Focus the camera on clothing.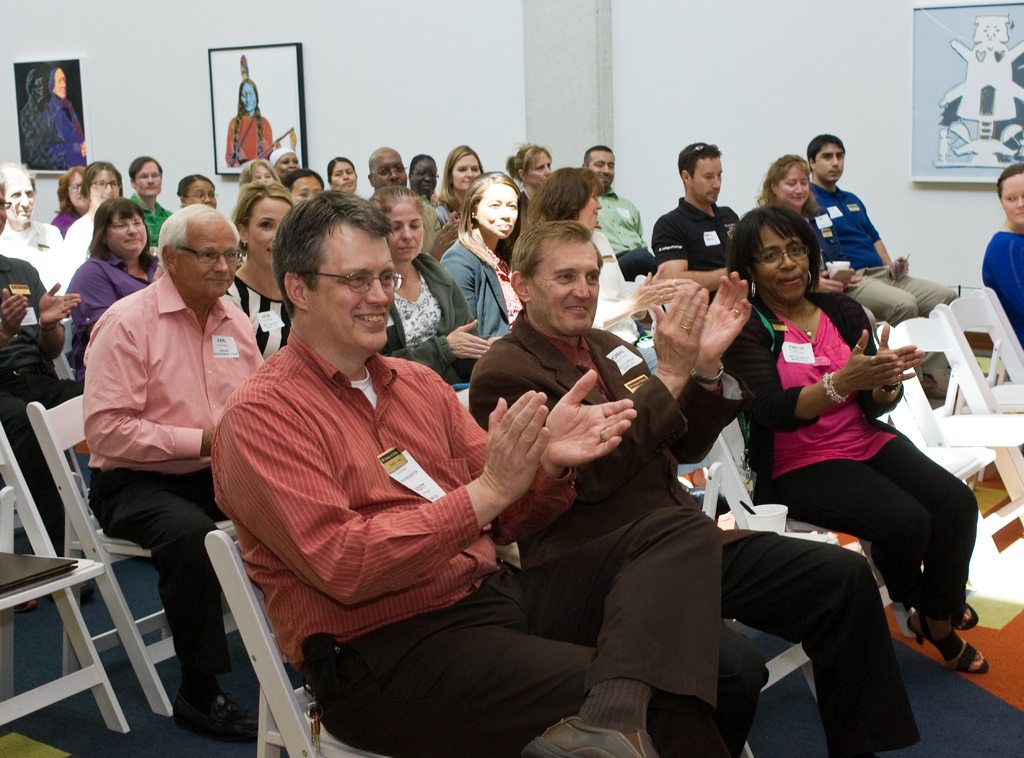
Focus region: x1=389, y1=262, x2=473, y2=360.
